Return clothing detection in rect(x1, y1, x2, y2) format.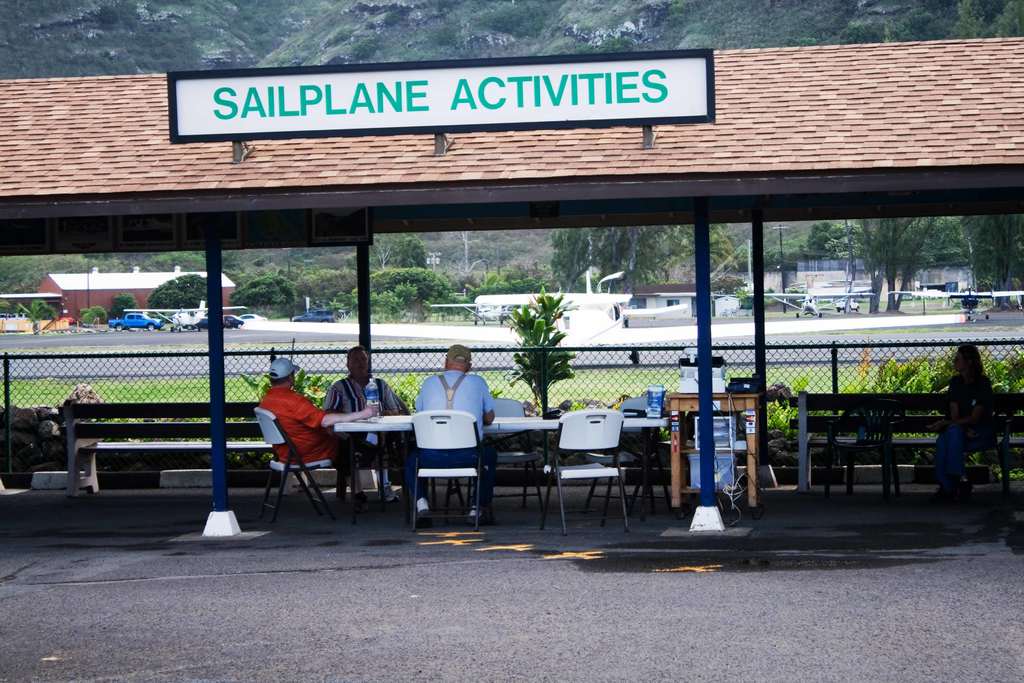
rect(410, 371, 497, 497).
